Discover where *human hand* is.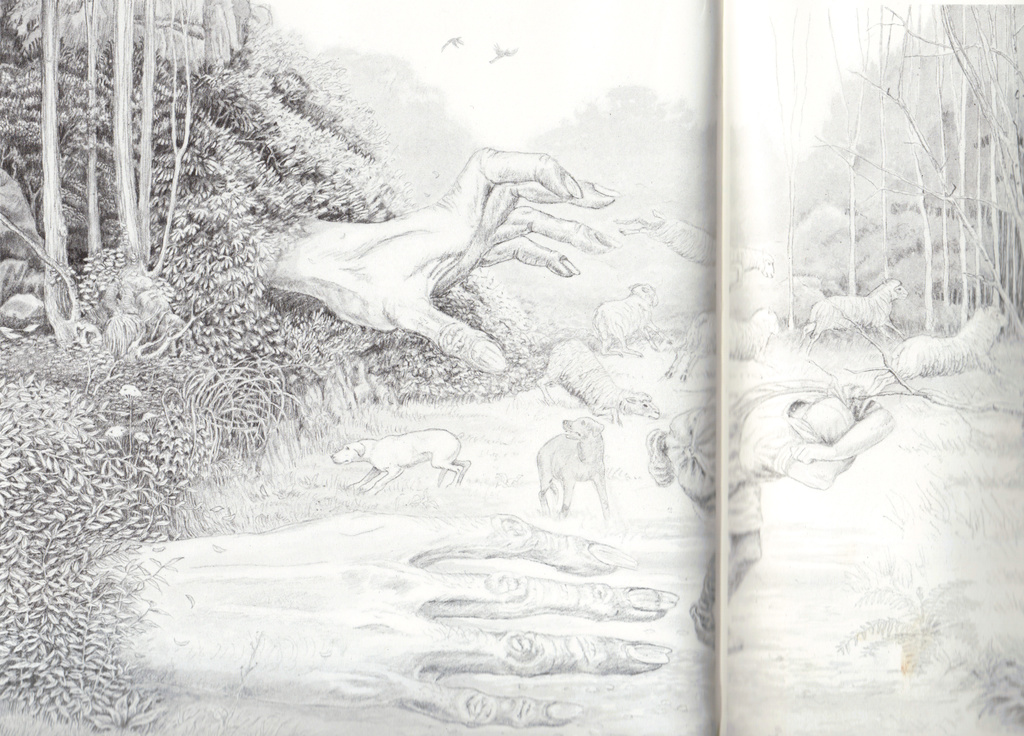
Discovered at x1=288, y1=150, x2=597, y2=361.
